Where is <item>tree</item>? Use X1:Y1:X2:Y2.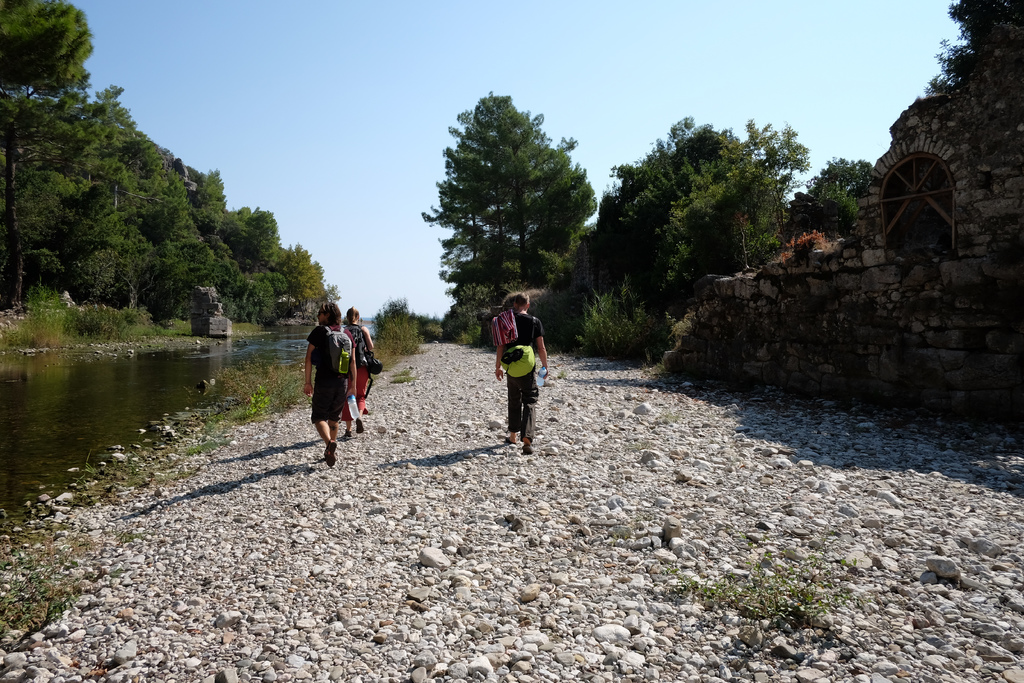
920:0:1023:97.
